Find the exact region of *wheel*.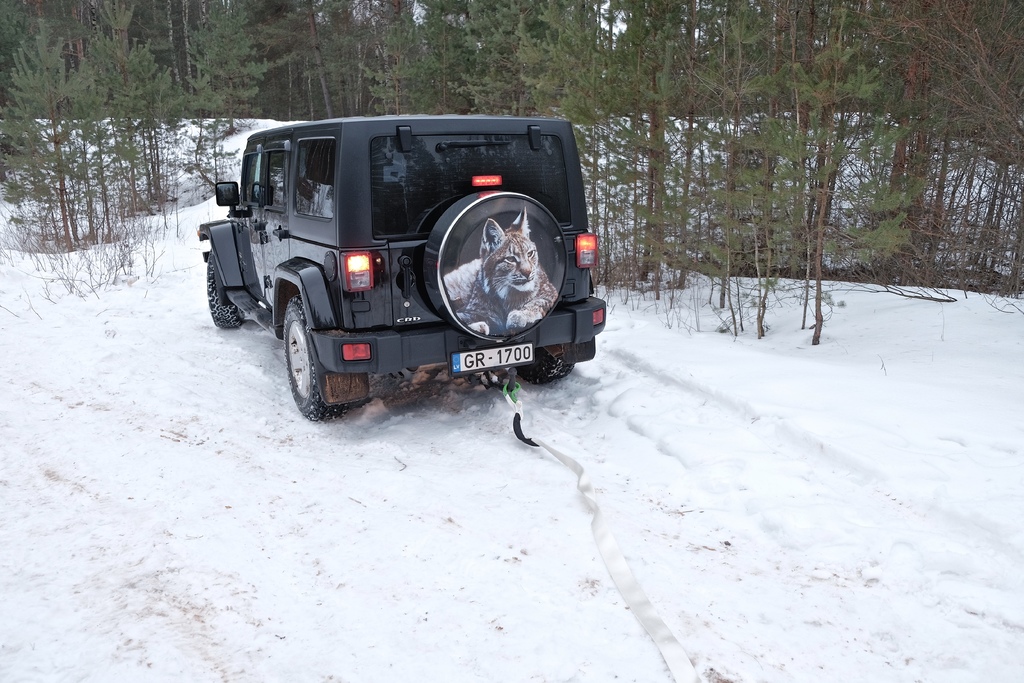
Exact region: [x1=525, y1=346, x2=572, y2=387].
